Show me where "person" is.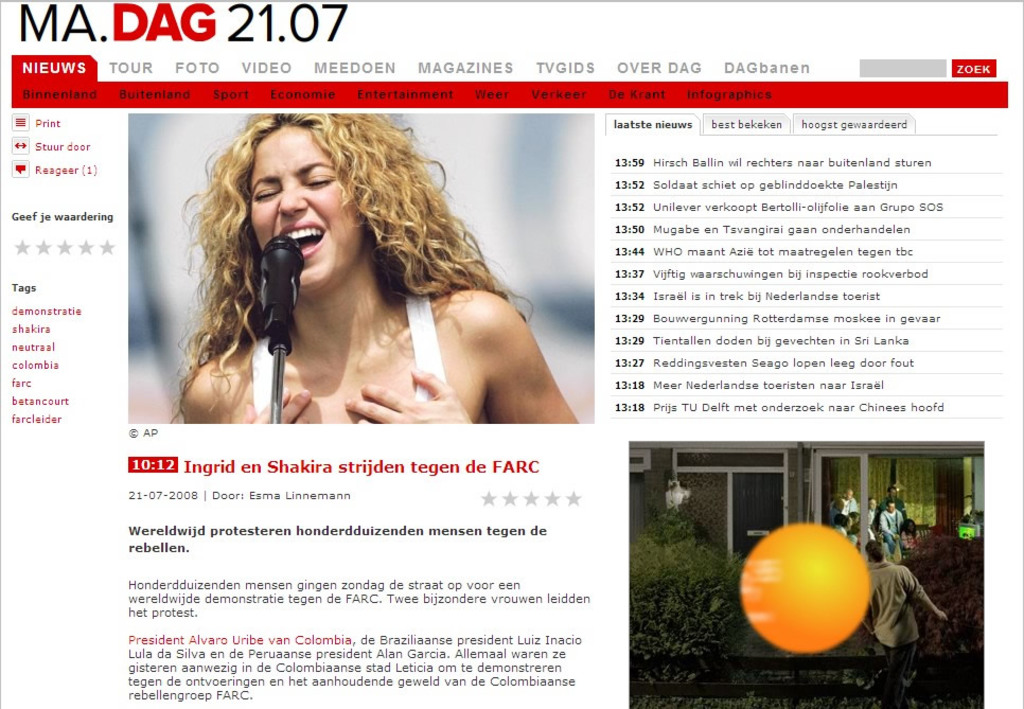
"person" is at (822, 497, 841, 529).
